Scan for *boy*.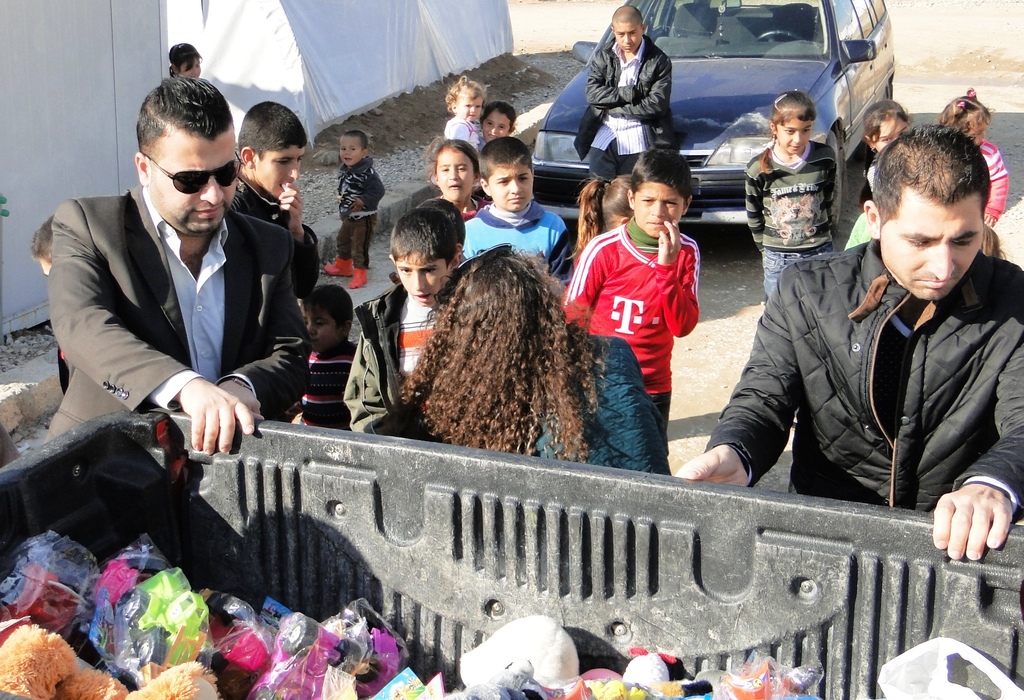
Scan result: box=[336, 203, 468, 447].
